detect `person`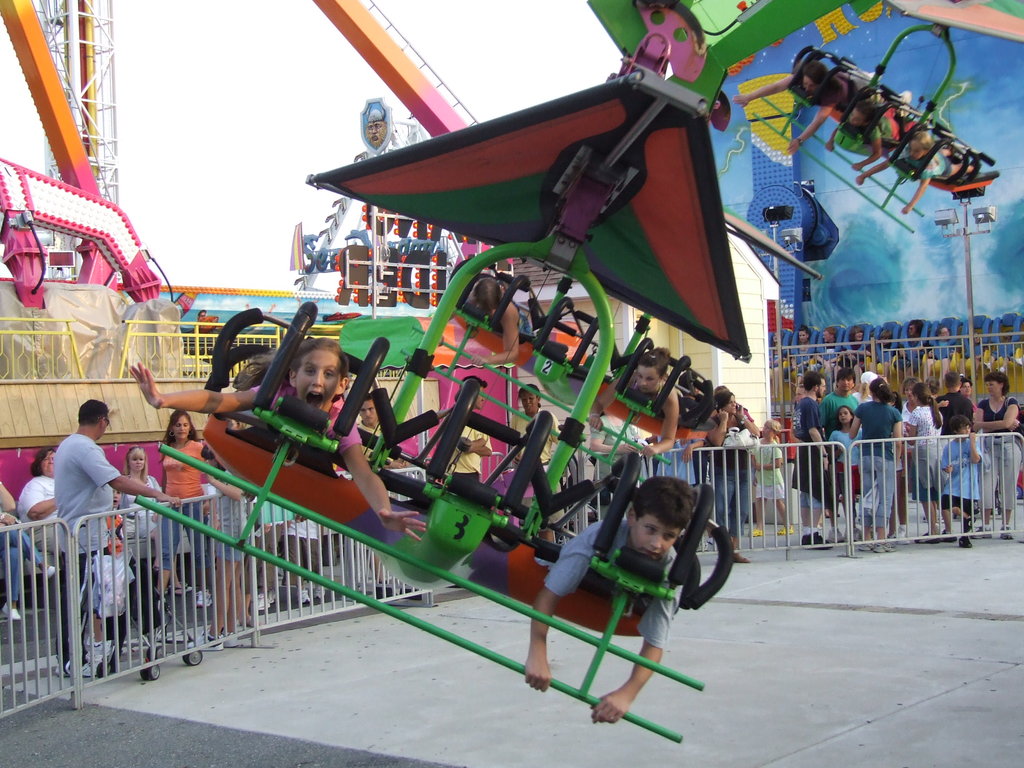
<region>454, 274, 527, 367</region>
